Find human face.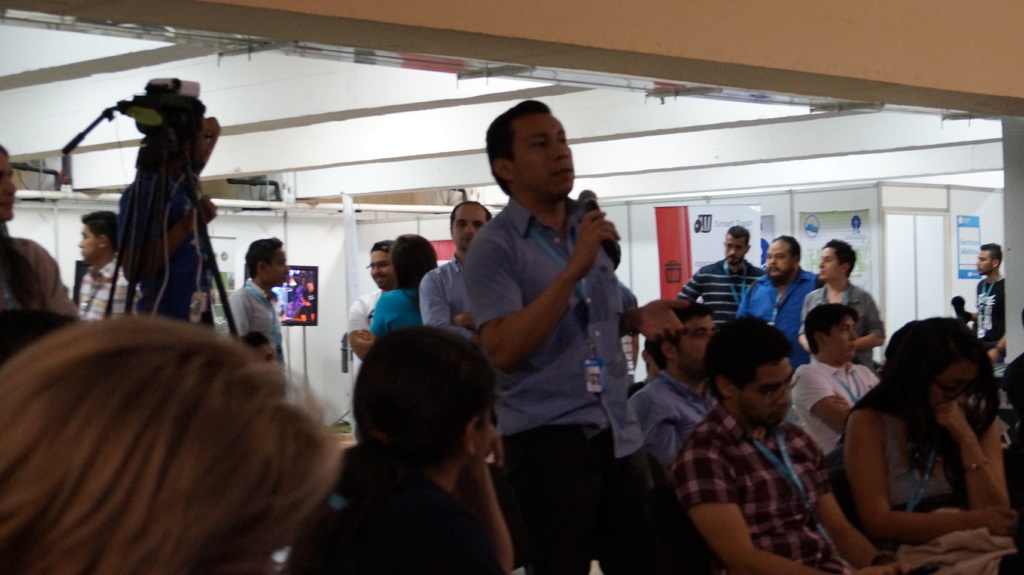
rect(726, 236, 745, 266).
